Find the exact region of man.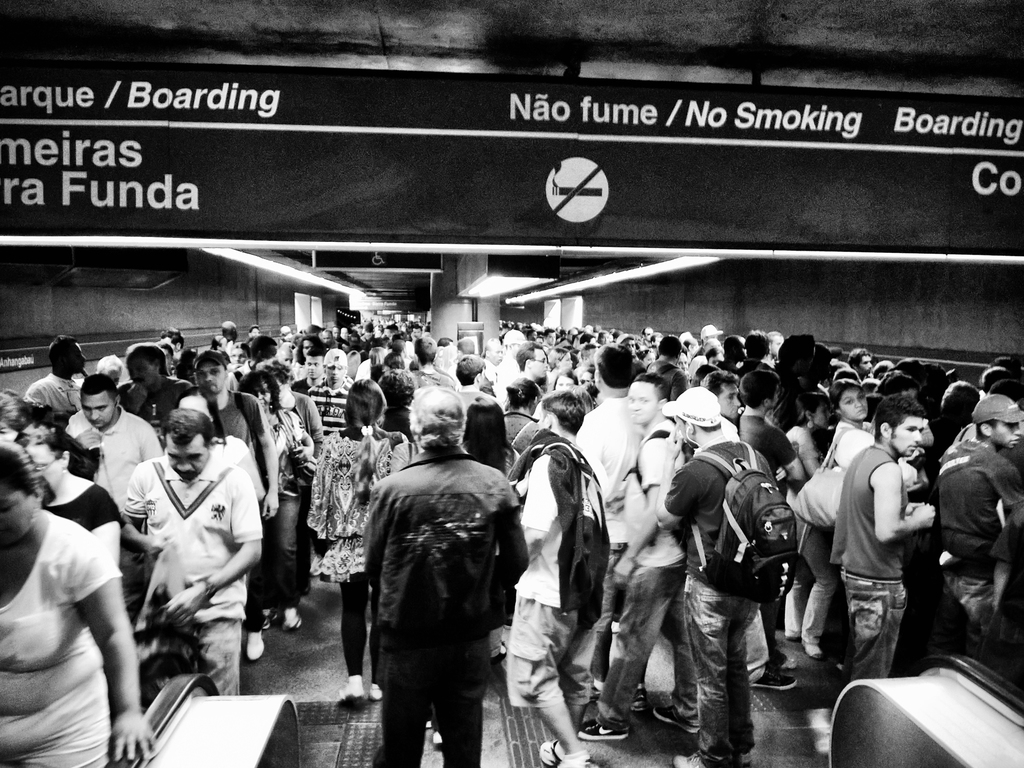
Exact region: 119:410:260:695.
